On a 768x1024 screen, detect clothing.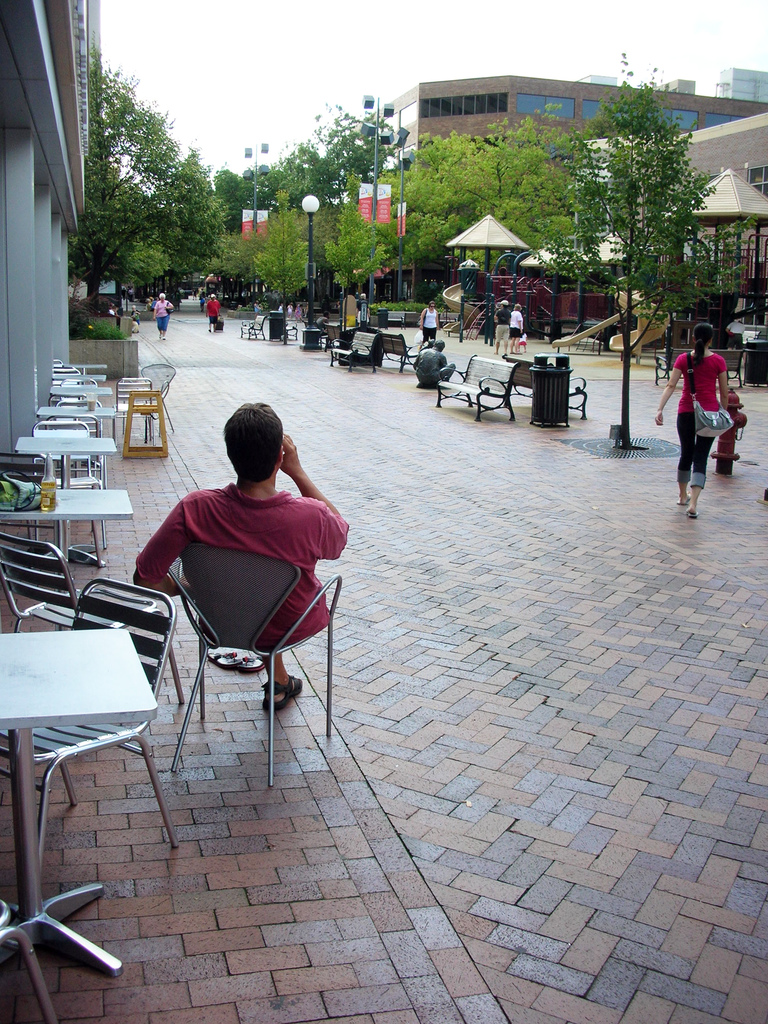
{"x1": 151, "y1": 300, "x2": 177, "y2": 326}.
